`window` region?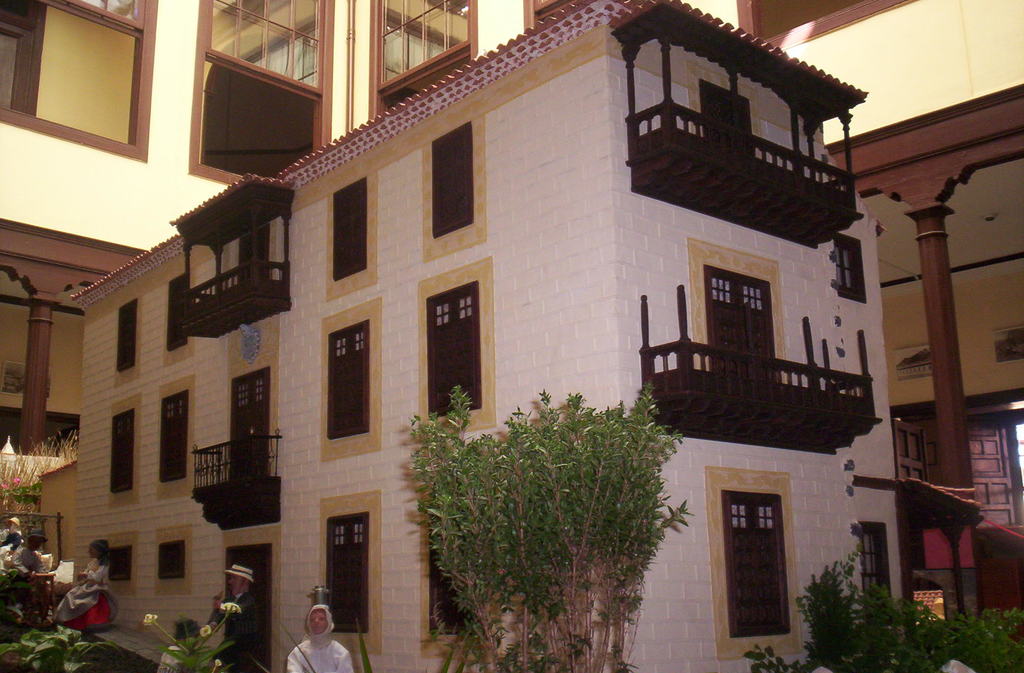
<bbox>152, 392, 189, 482</bbox>
